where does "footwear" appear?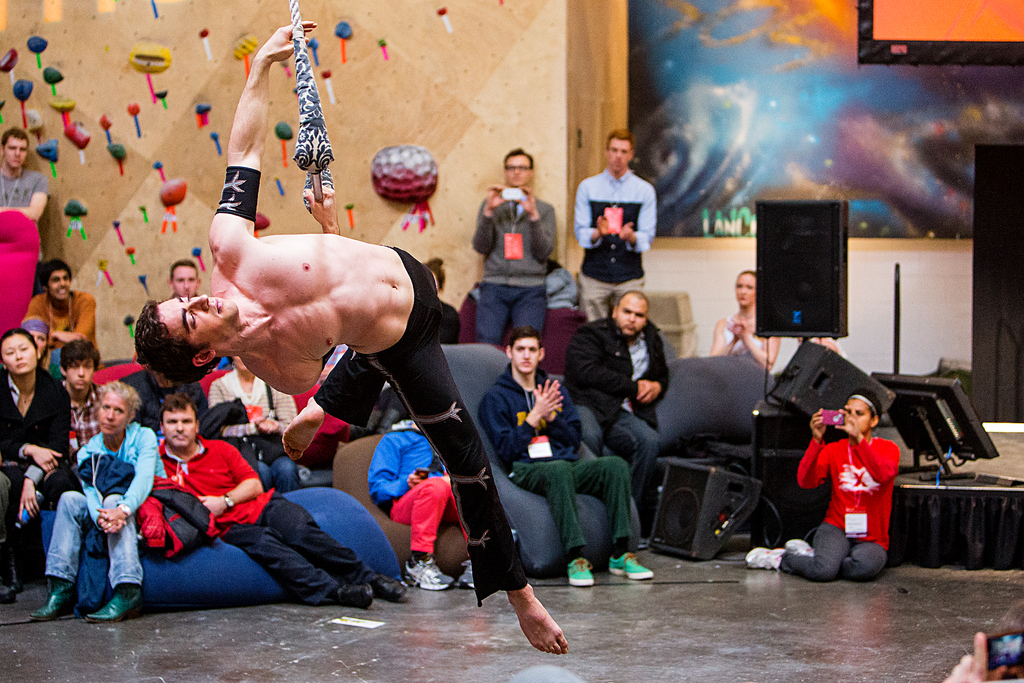
Appears at x1=336, y1=583, x2=370, y2=609.
